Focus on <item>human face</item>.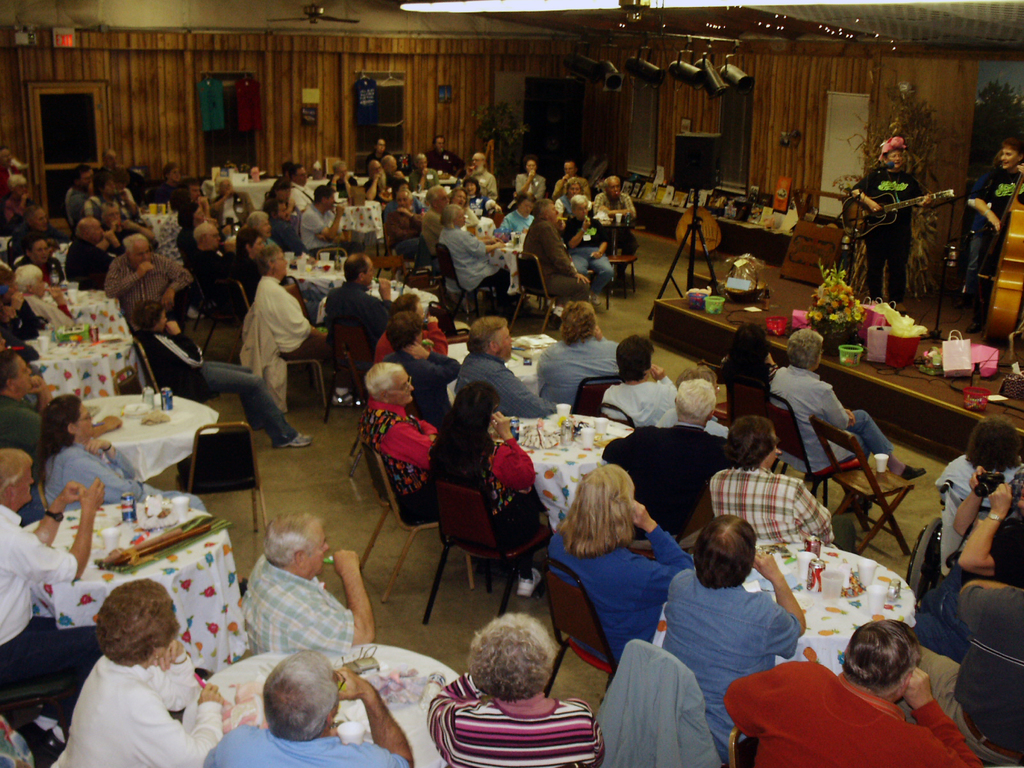
Focused at {"x1": 17, "y1": 358, "x2": 33, "y2": 396}.
